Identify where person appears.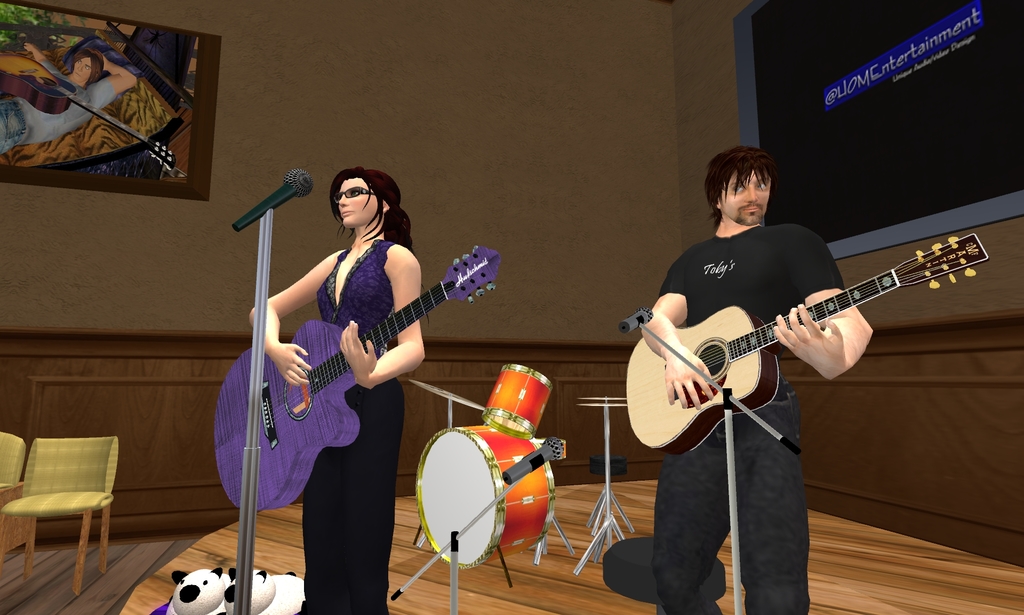
Appears at <bbox>1, 45, 141, 152</bbox>.
